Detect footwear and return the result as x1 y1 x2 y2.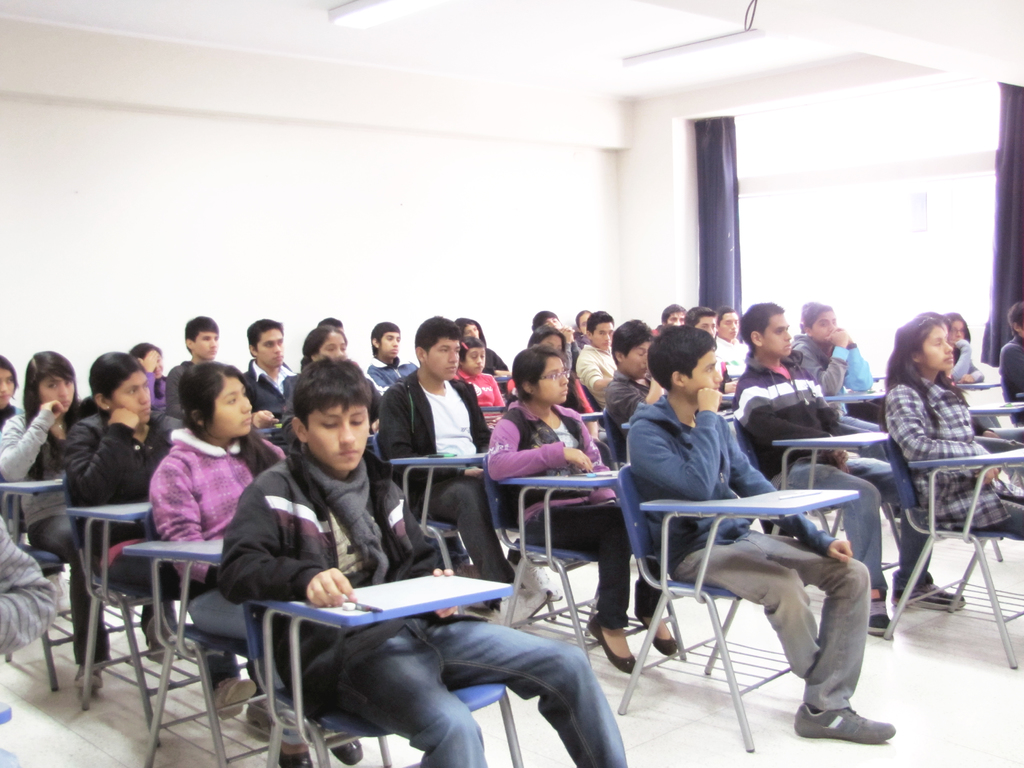
279 744 314 767.
